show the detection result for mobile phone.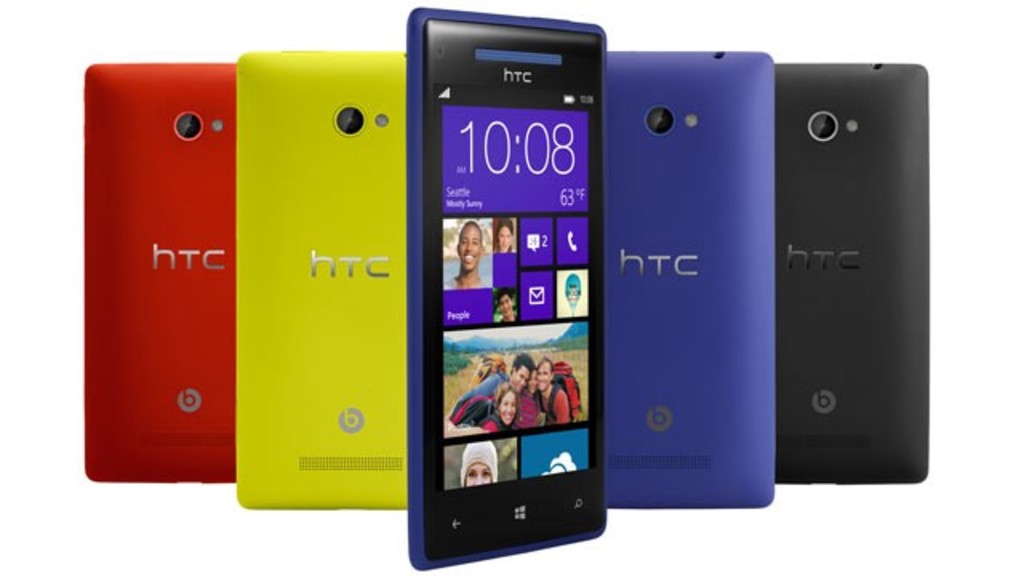
(405, 0, 614, 574).
